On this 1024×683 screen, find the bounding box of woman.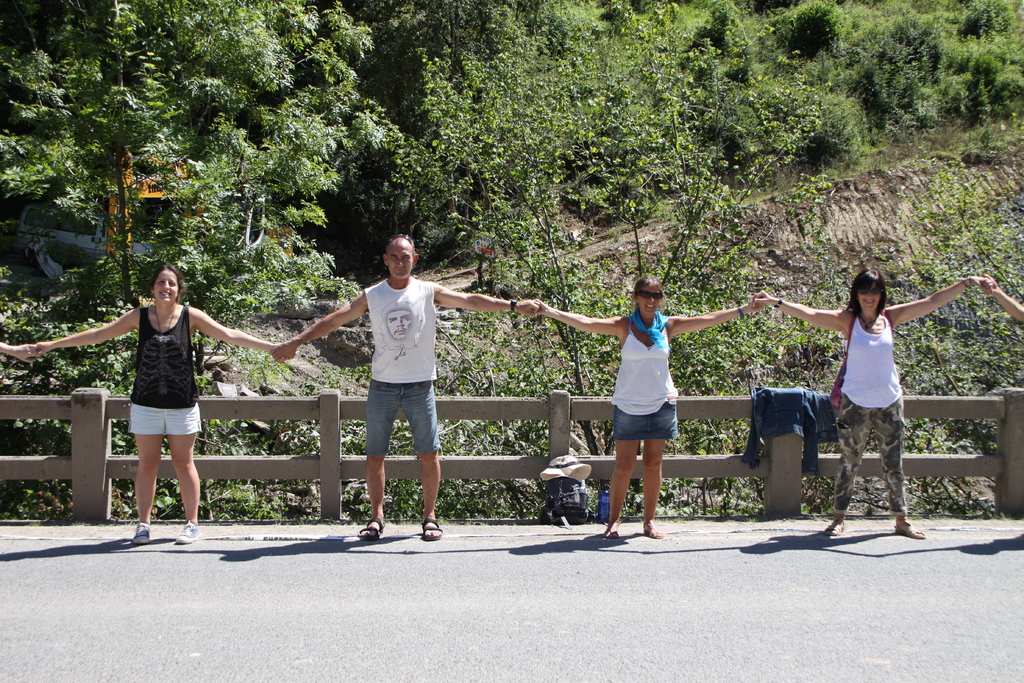
Bounding box: select_region(531, 278, 770, 545).
